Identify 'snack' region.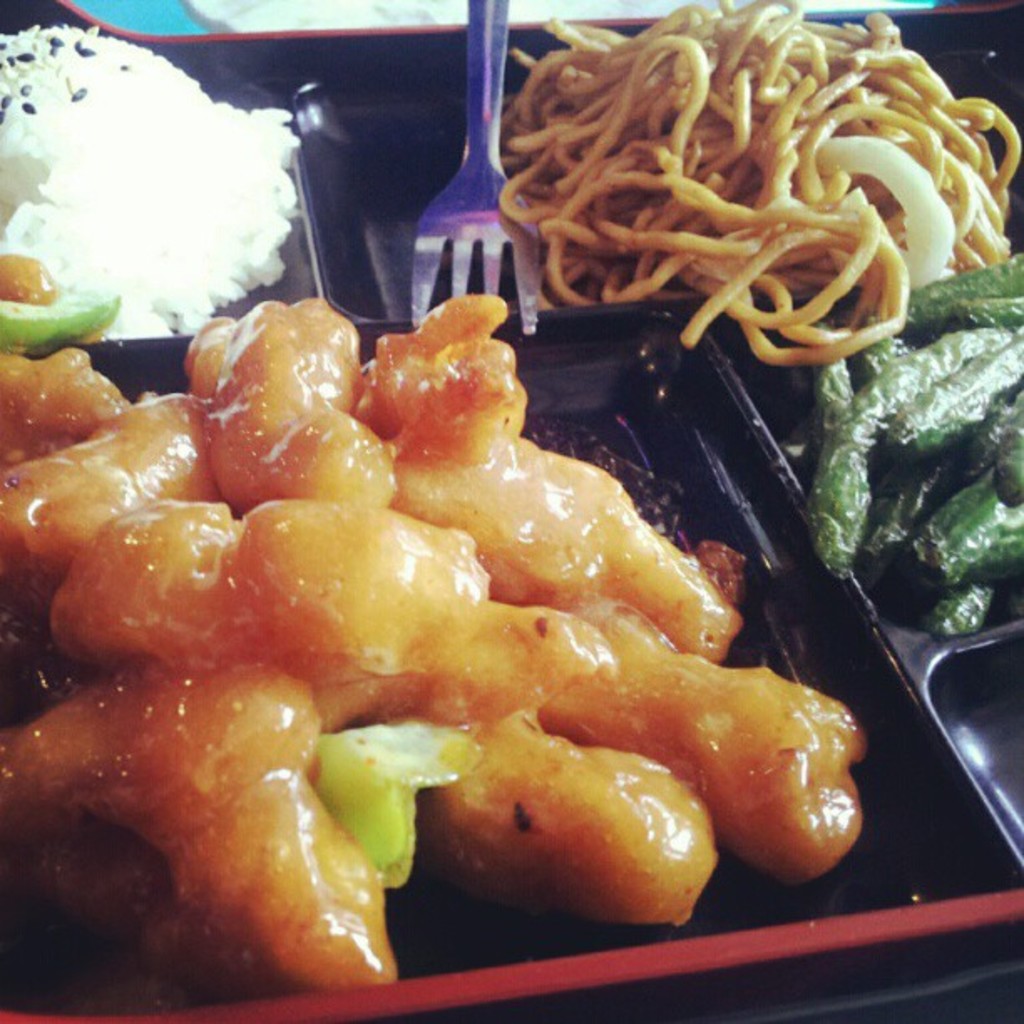
Region: 504,28,1004,388.
